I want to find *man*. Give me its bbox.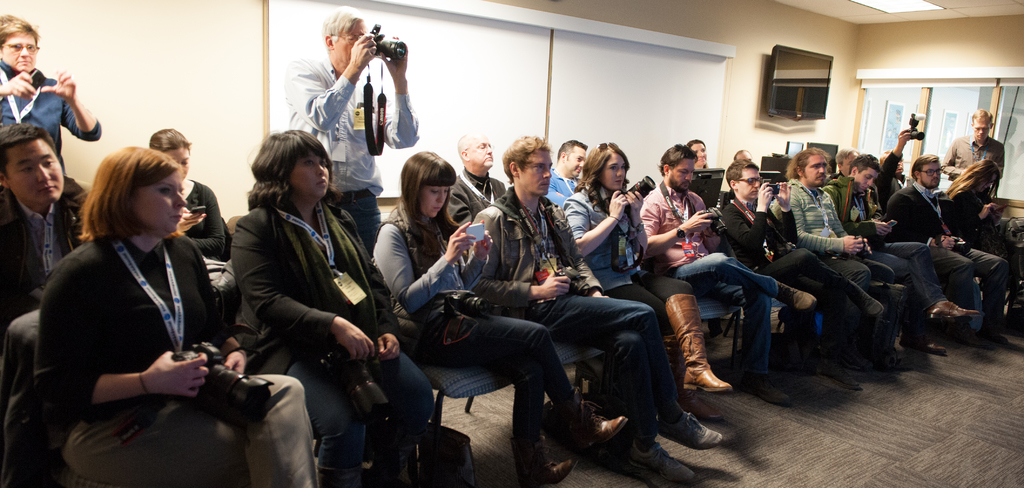
(723,164,887,395).
